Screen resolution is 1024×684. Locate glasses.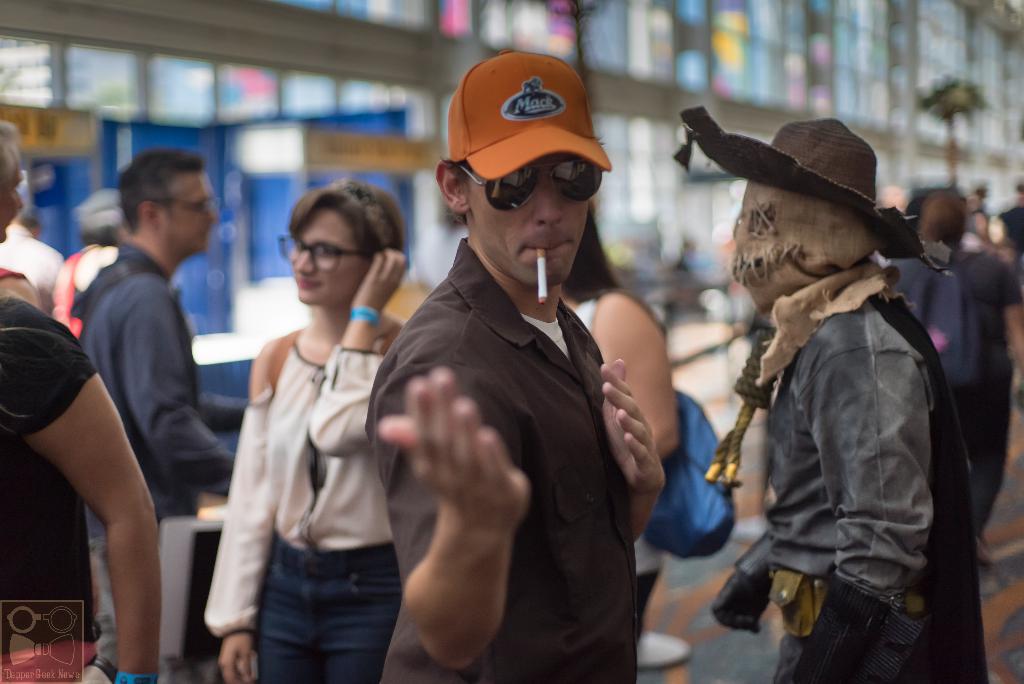
region(275, 231, 369, 271).
